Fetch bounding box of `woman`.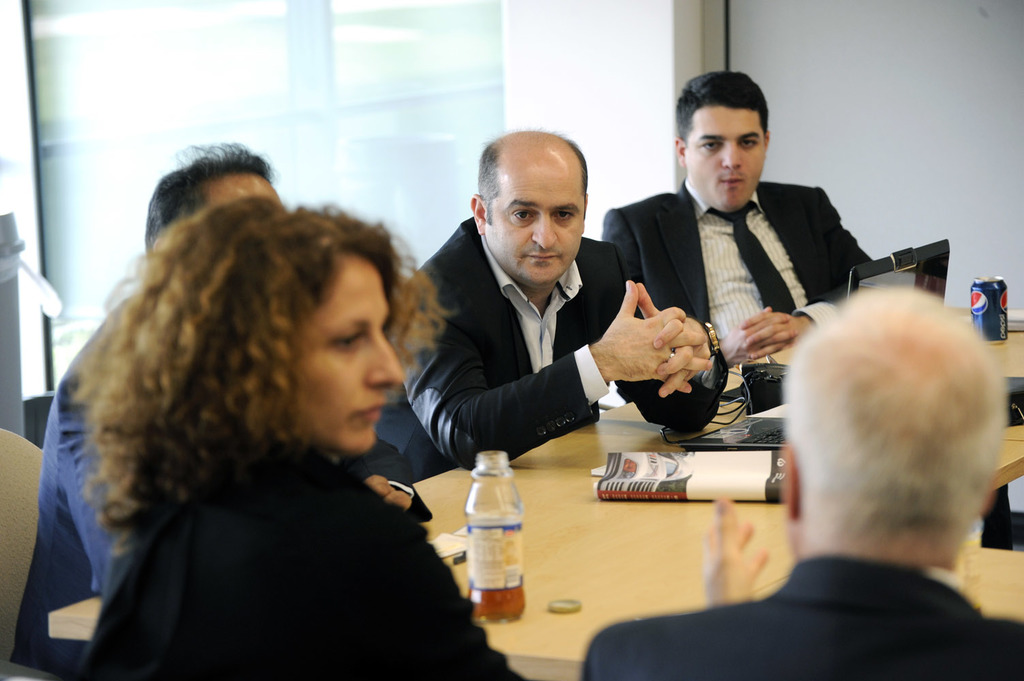
Bbox: Rect(69, 205, 539, 680).
